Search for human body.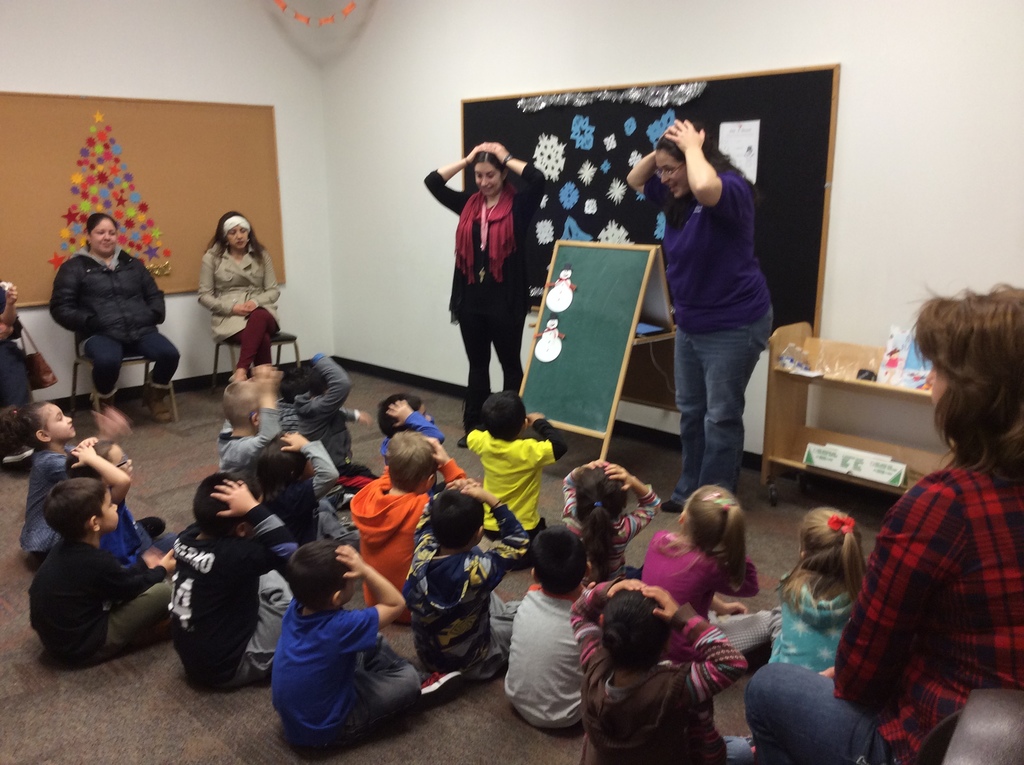
Found at Rect(260, 428, 348, 540).
